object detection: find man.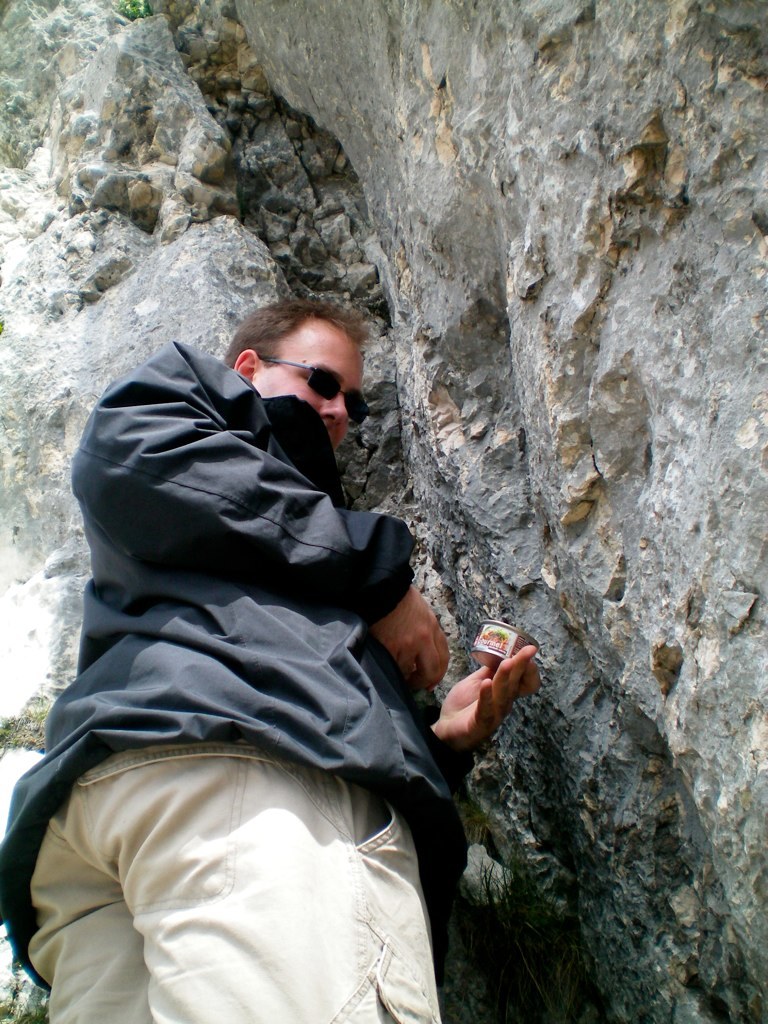
(x1=7, y1=249, x2=492, y2=1018).
